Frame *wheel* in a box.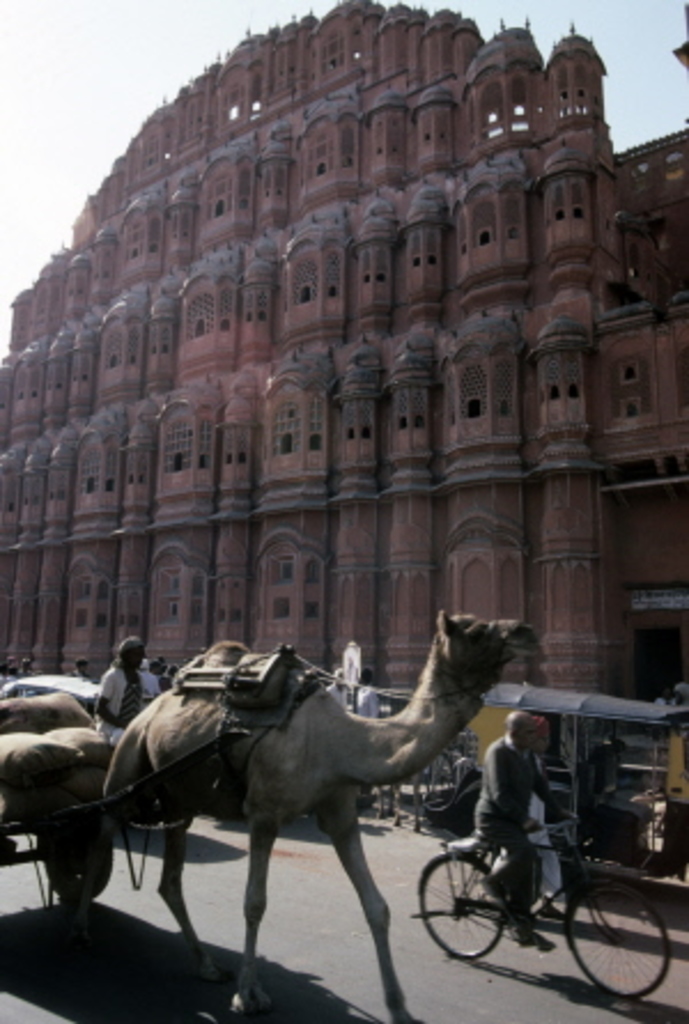
542 859 666 1003.
